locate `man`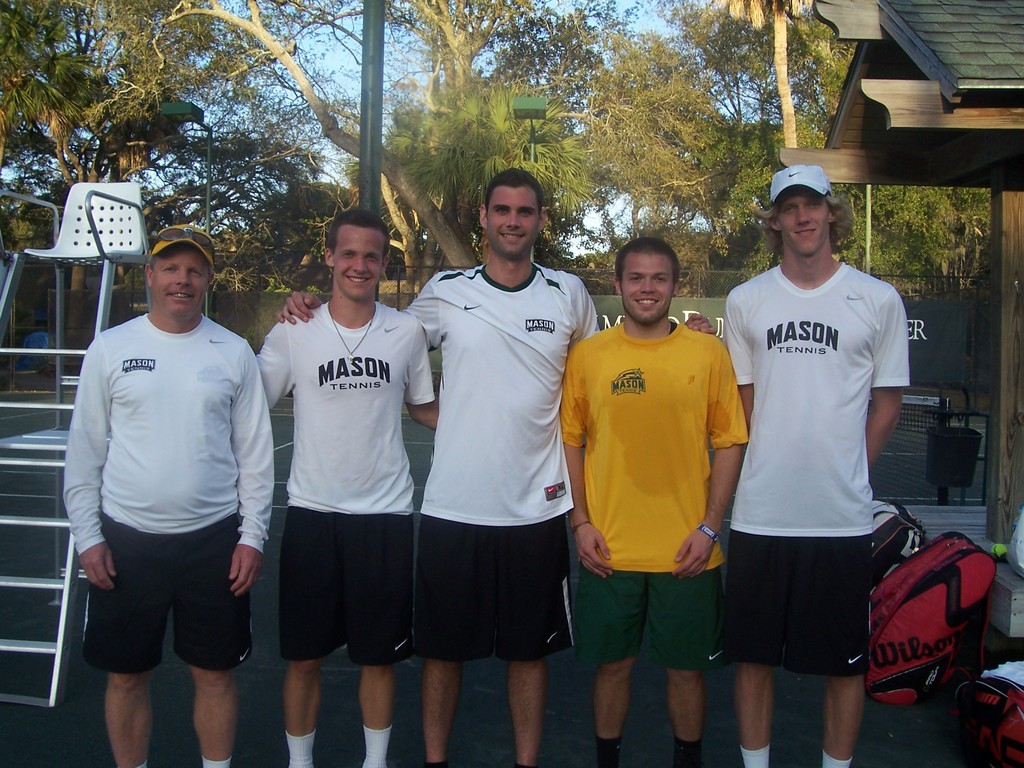
rect(272, 168, 719, 767)
